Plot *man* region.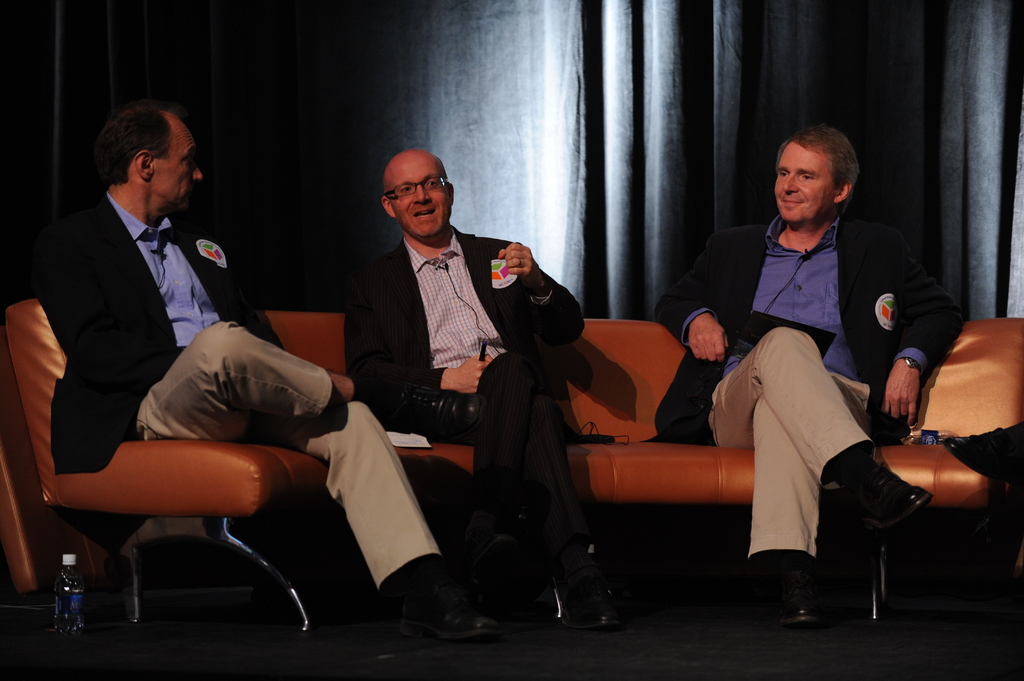
Plotted at (656,125,964,629).
